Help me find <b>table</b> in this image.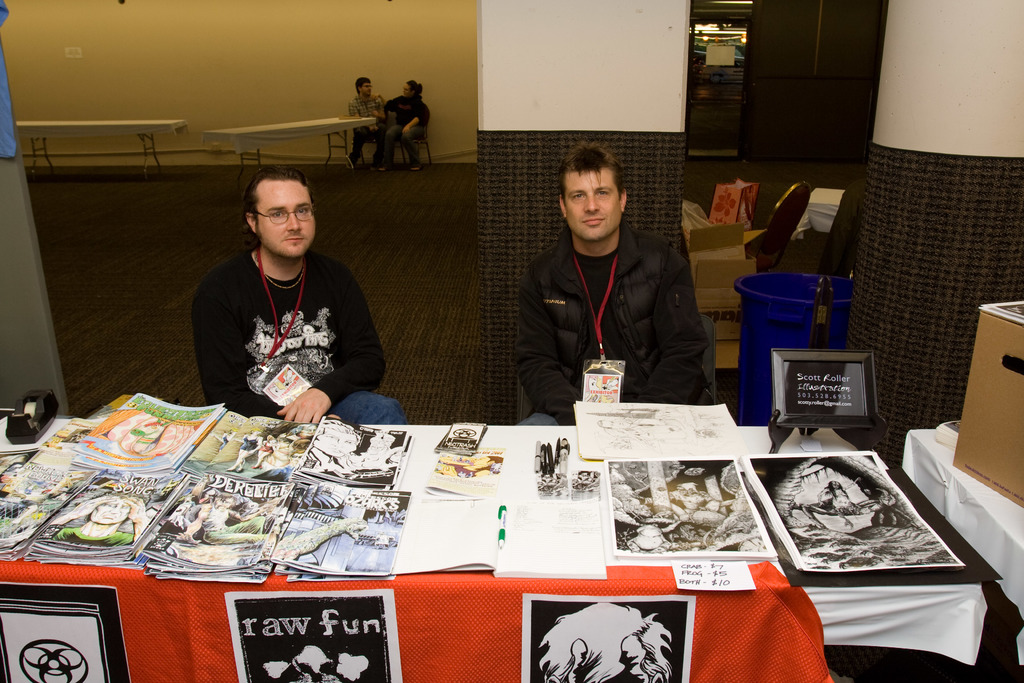
Found it: 893/415/1023/667.
